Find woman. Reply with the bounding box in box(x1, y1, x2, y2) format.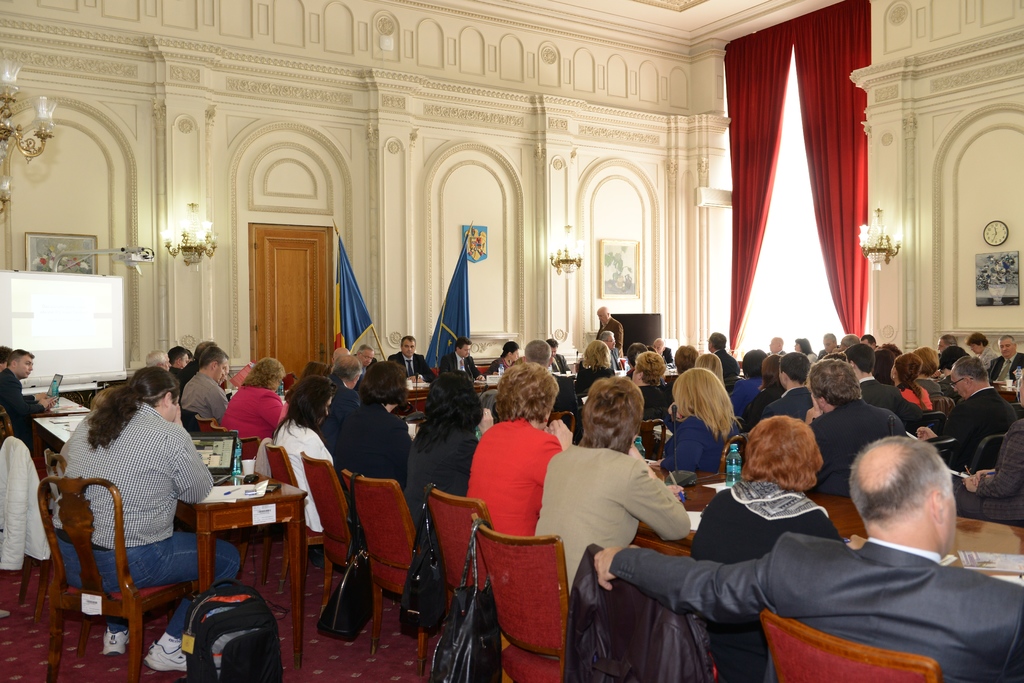
box(53, 365, 243, 675).
